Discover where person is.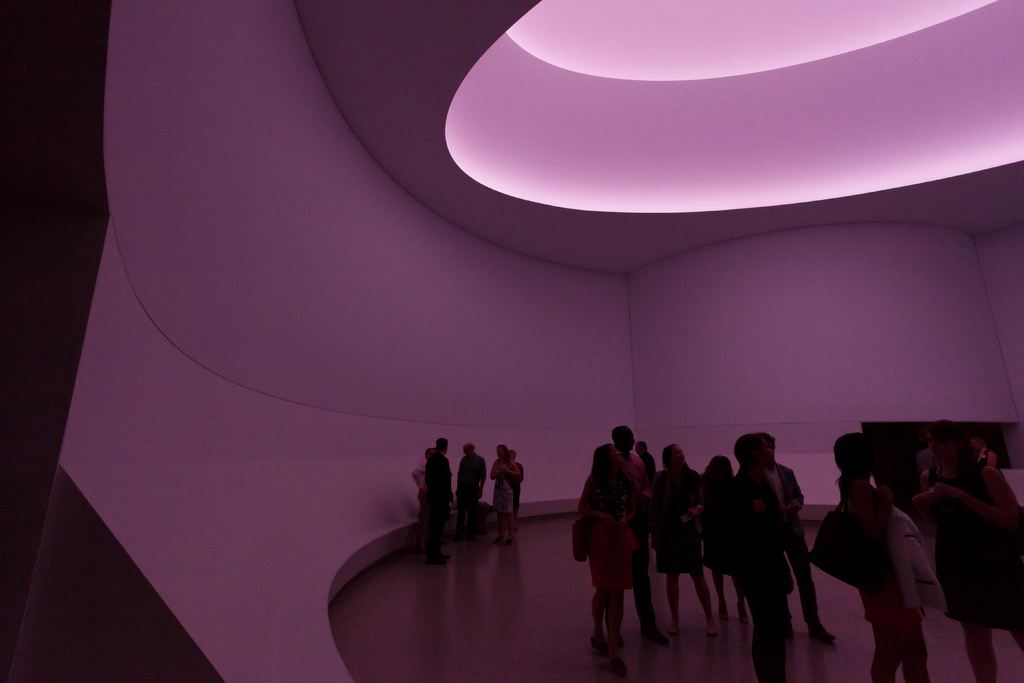
Discovered at bbox=(651, 444, 721, 638).
